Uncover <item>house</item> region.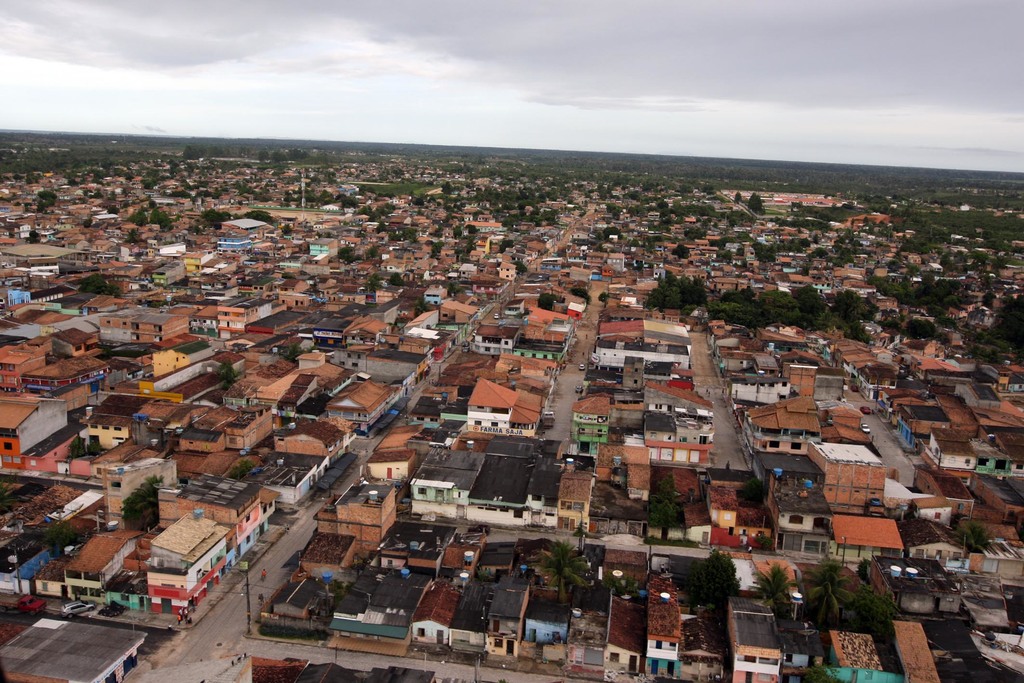
Uncovered: 504 267 517 284.
